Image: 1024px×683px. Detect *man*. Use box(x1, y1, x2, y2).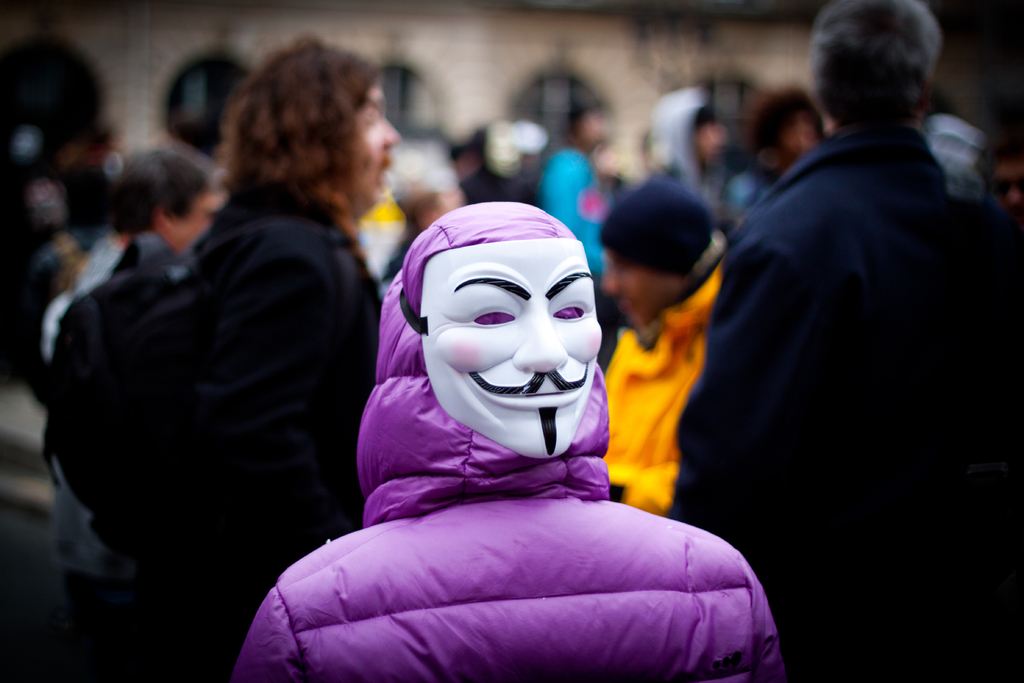
box(230, 203, 787, 682).
